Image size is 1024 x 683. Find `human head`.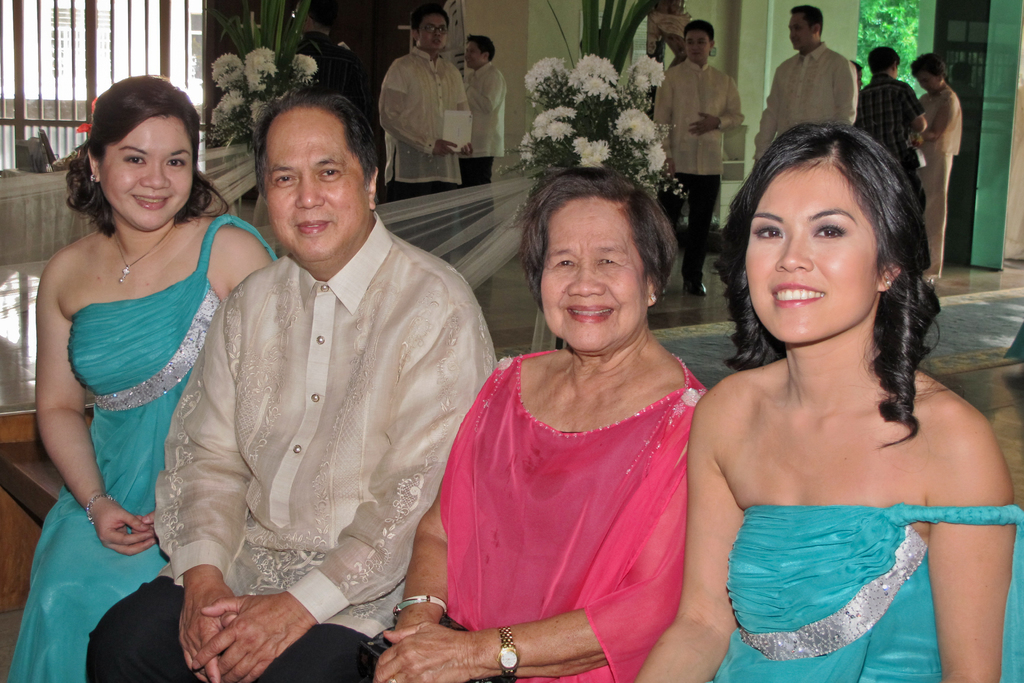
910 53 945 98.
